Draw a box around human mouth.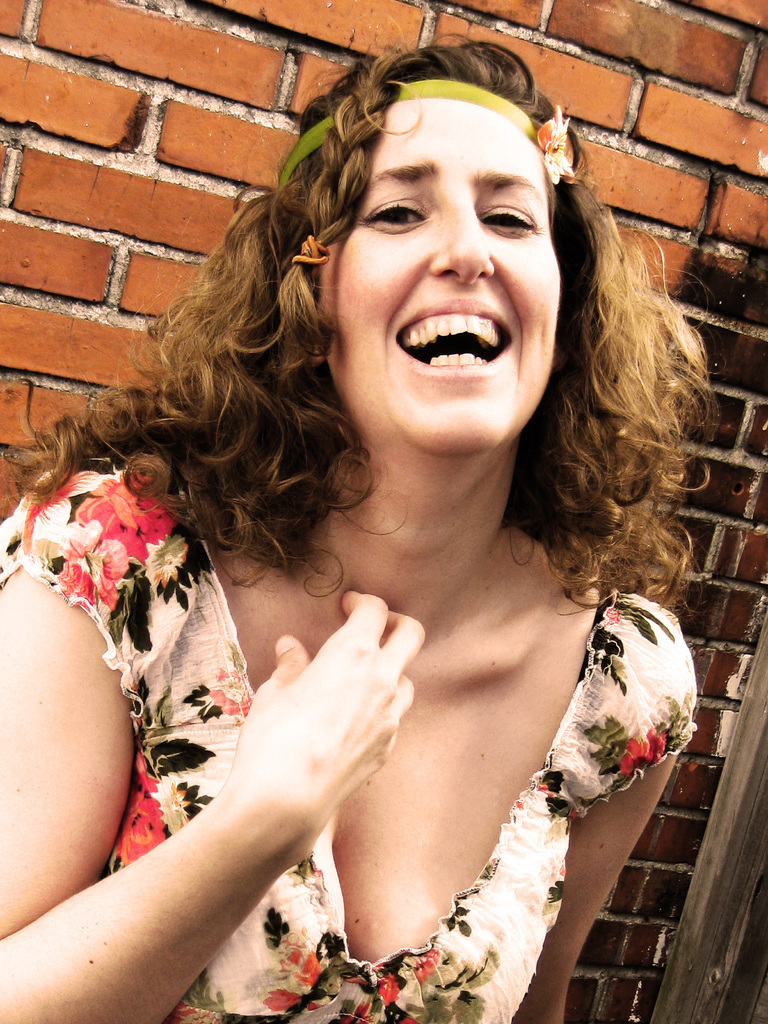
crop(374, 313, 534, 390).
